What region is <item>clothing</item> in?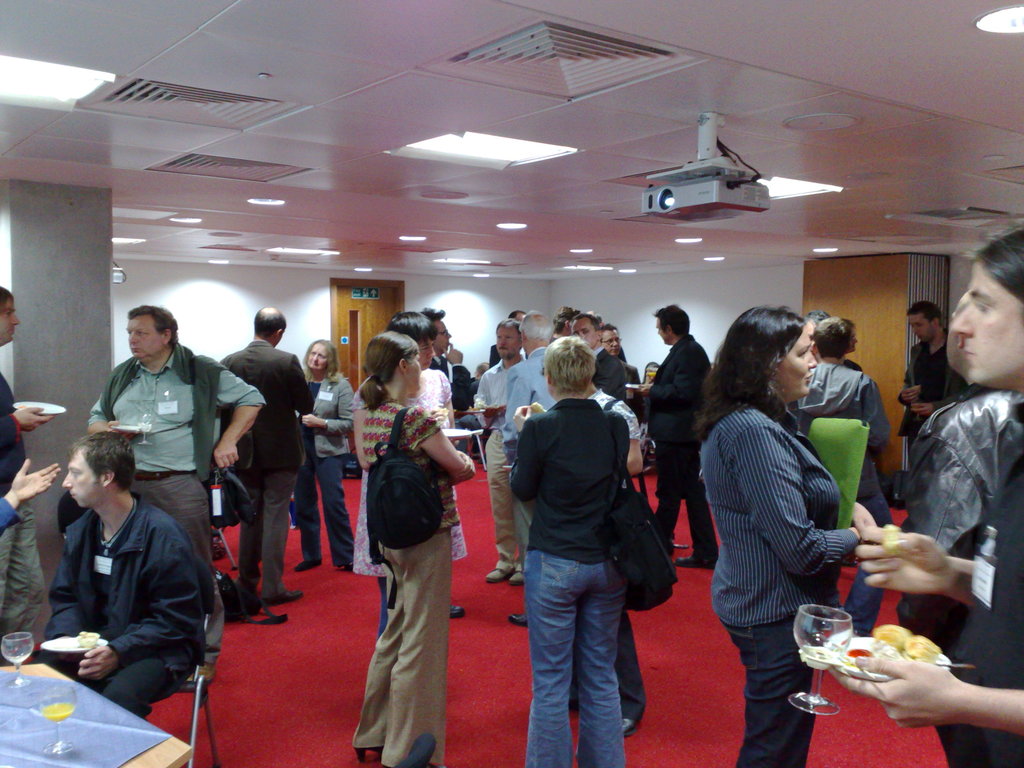
BBox(586, 349, 645, 409).
